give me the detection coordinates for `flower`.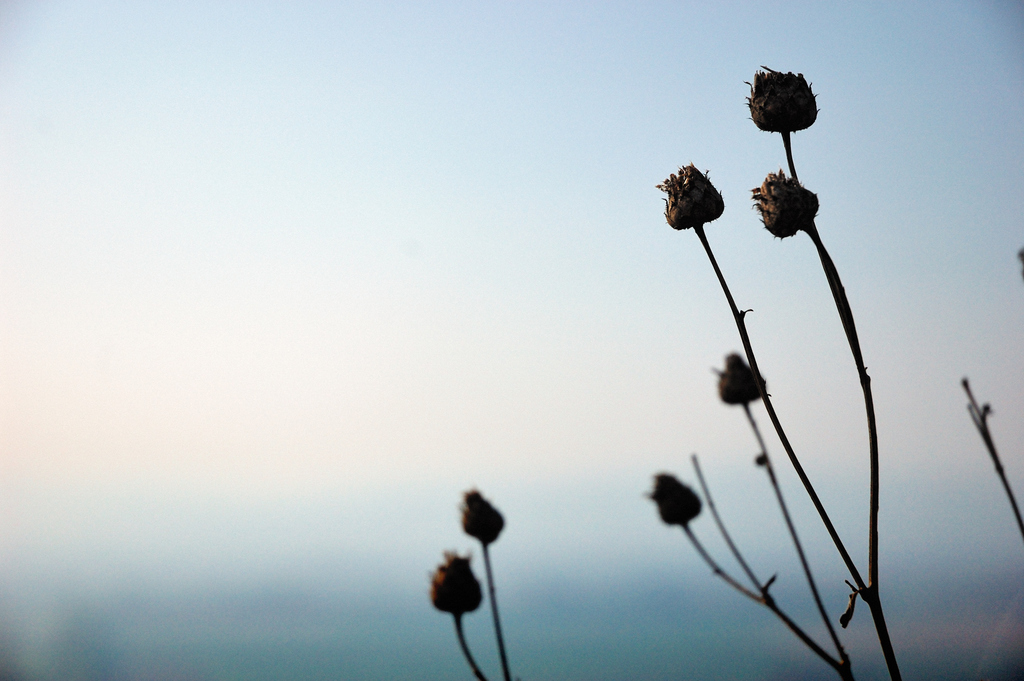
675, 148, 738, 221.
